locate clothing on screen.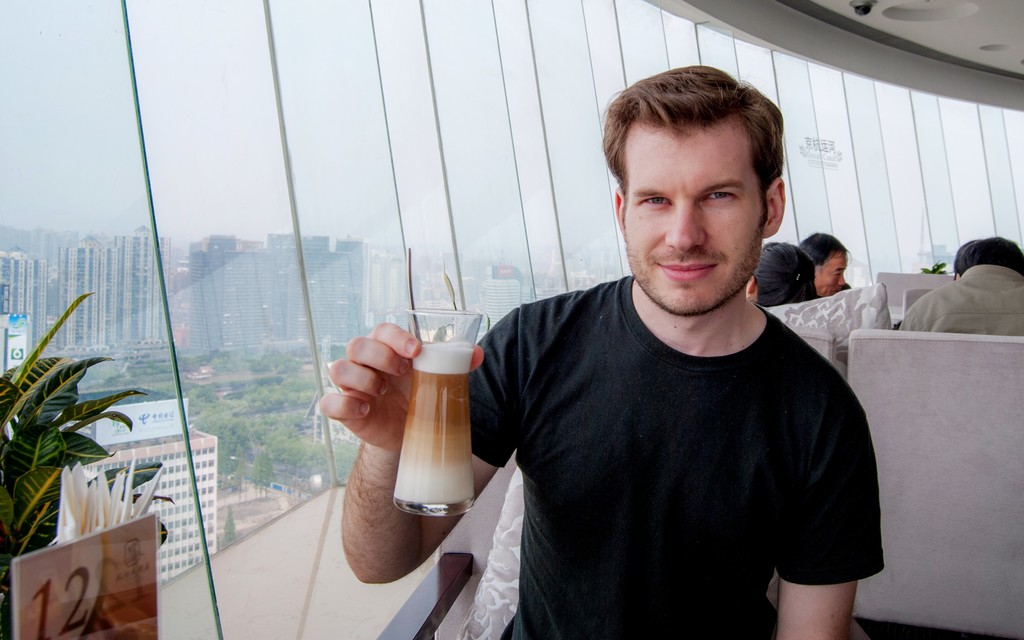
On screen at (left=463, top=248, right=893, bottom=621).
